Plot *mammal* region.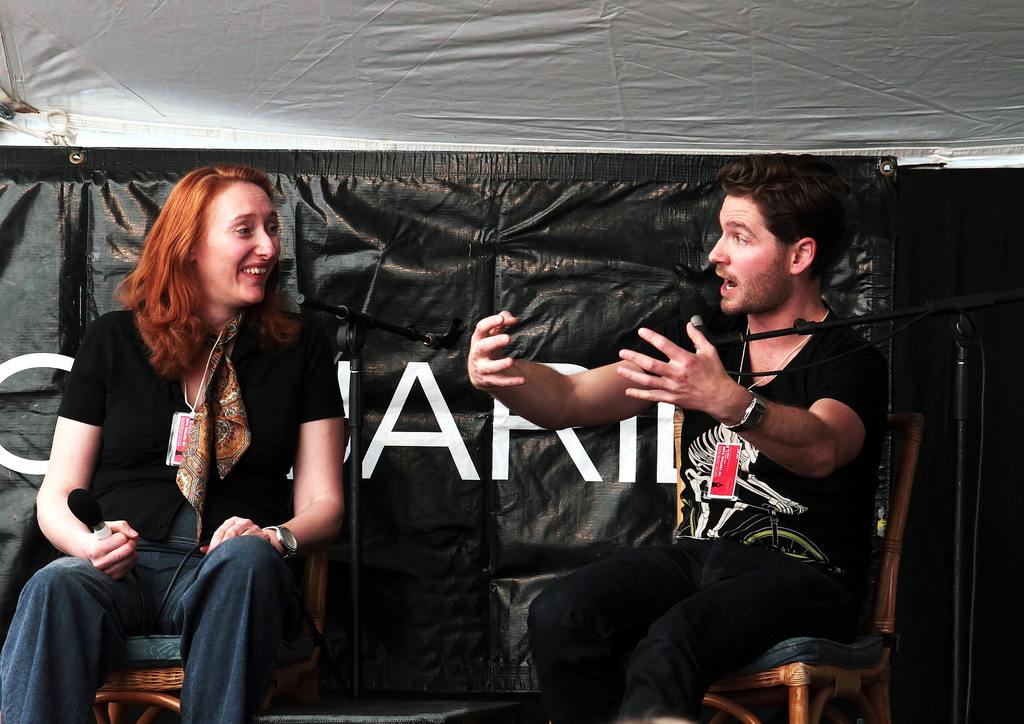
Plotted at region(465, 157, 879, 723).
